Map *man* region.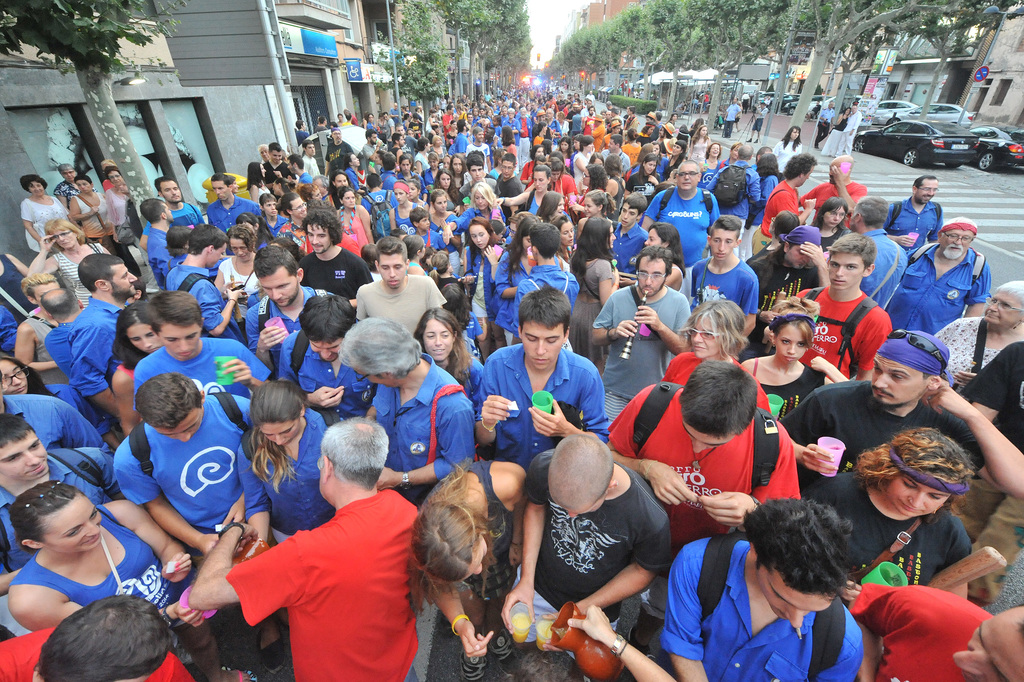
Mapped to (left=881, top=172, right=945, bottom=246).
